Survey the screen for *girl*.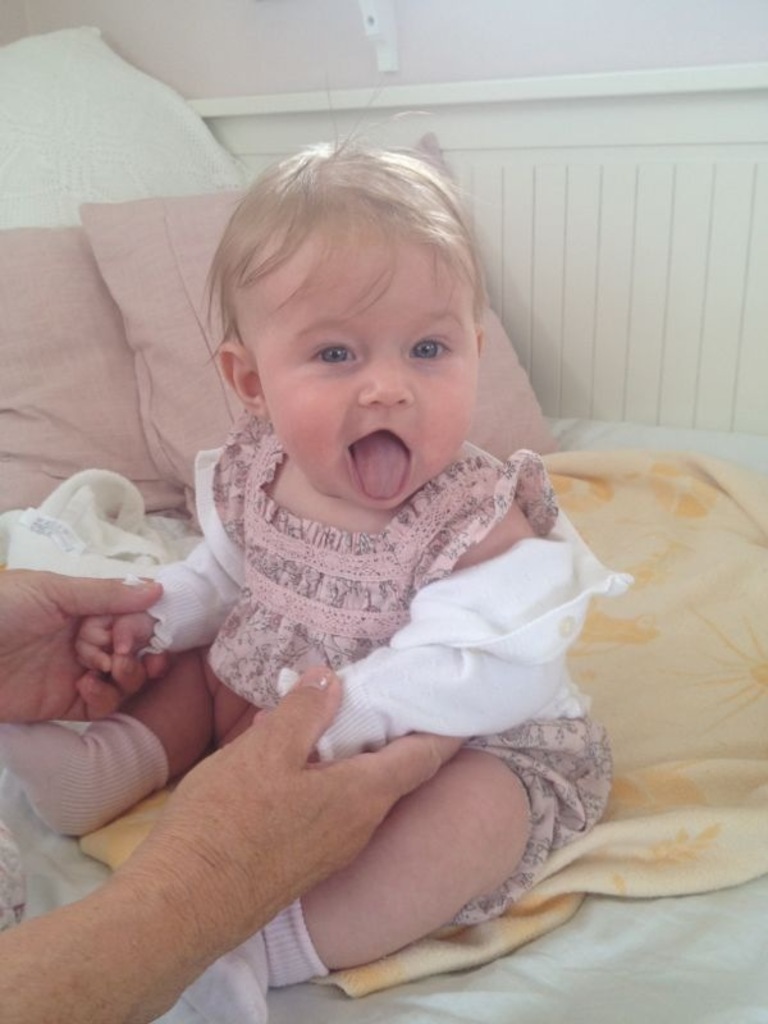
Survey found: crop(0, 72, 618, 1023).
